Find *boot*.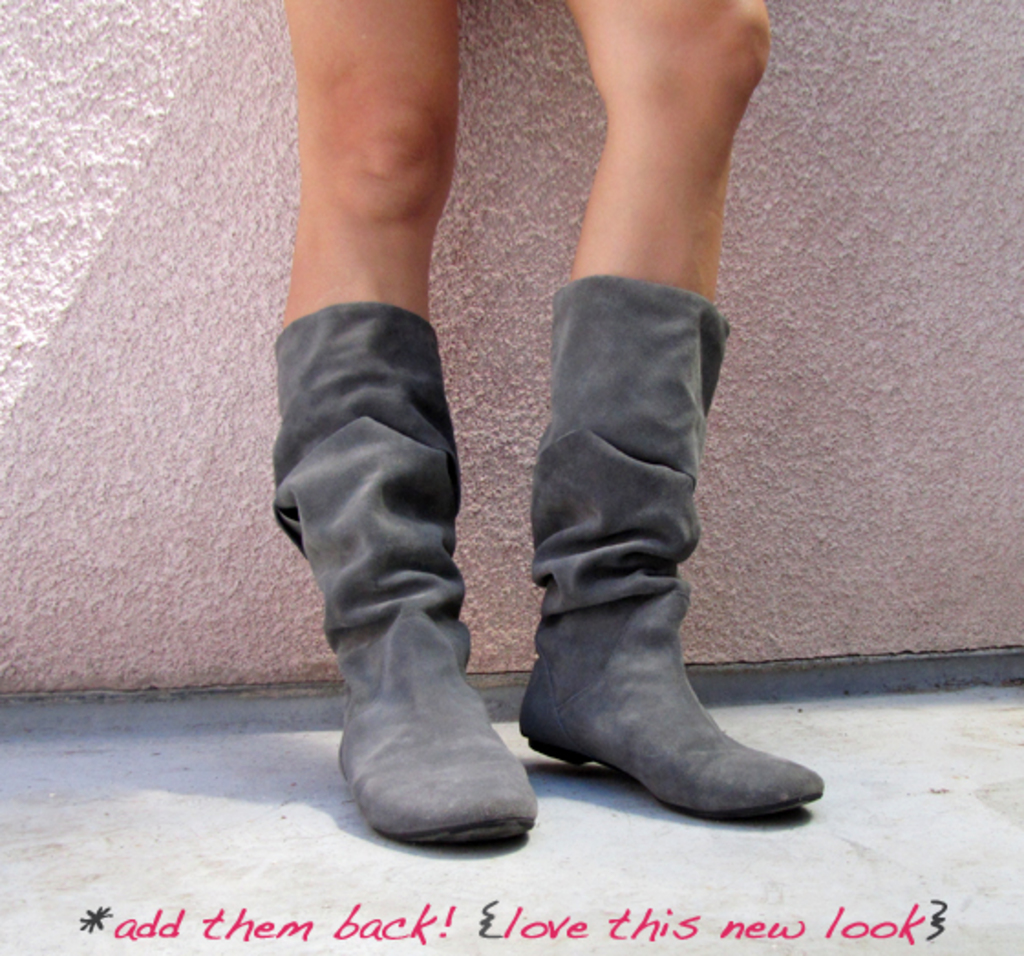
(x1=497, y1=258, x2=823, y2=861).
